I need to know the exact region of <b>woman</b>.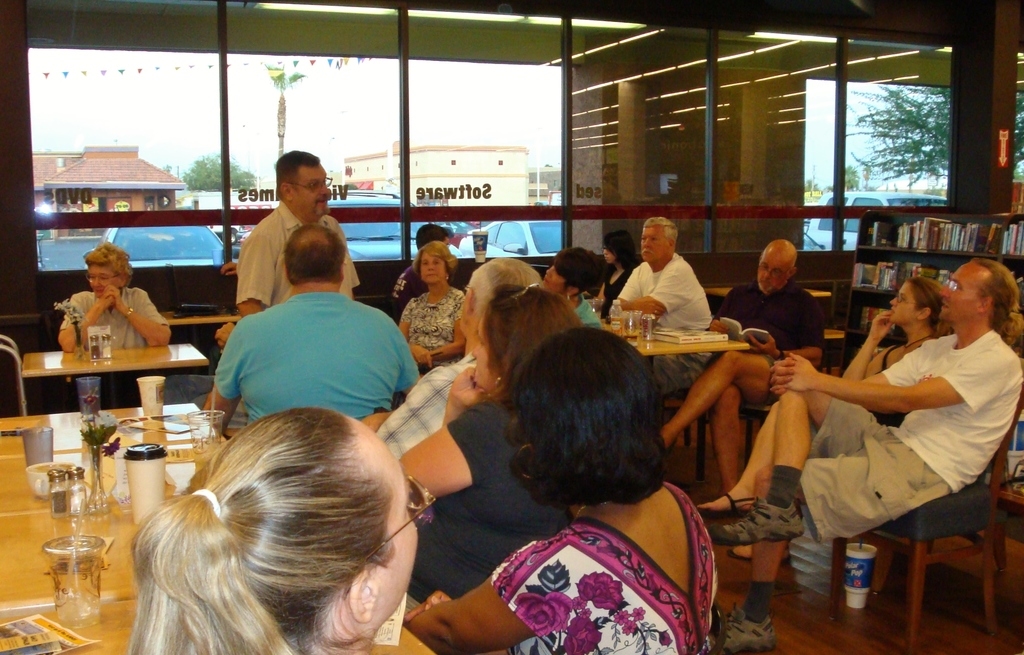
Region: 694,277,955,567.
